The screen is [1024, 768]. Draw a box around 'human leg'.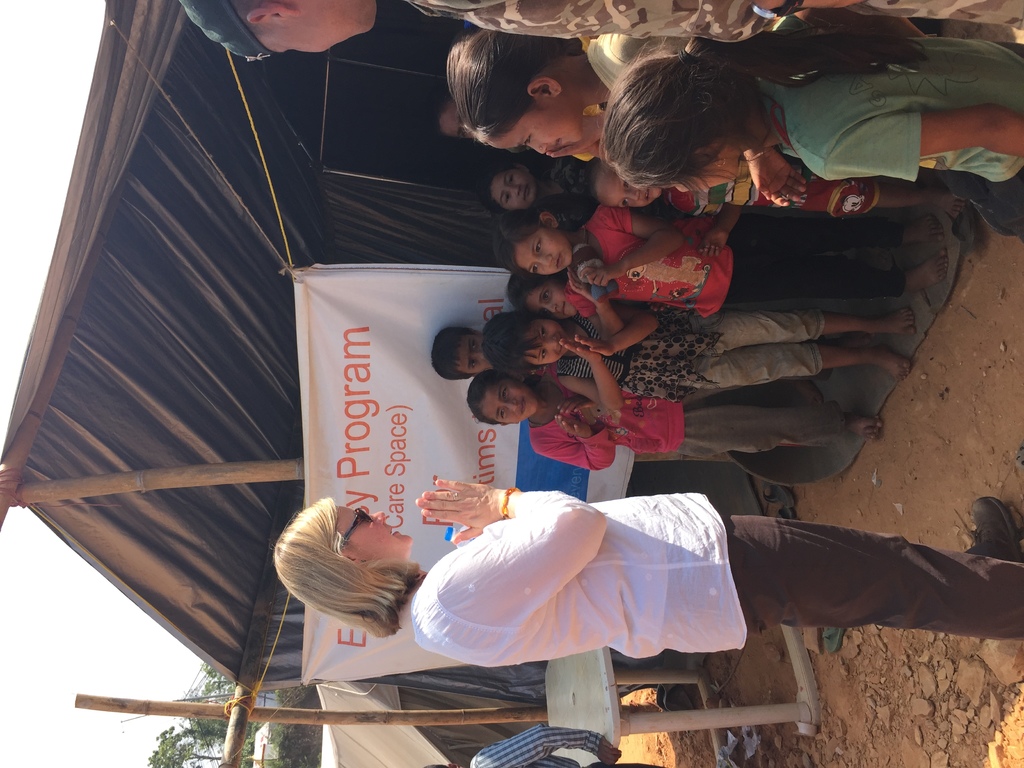
locate(711, 351, 912, 396).
